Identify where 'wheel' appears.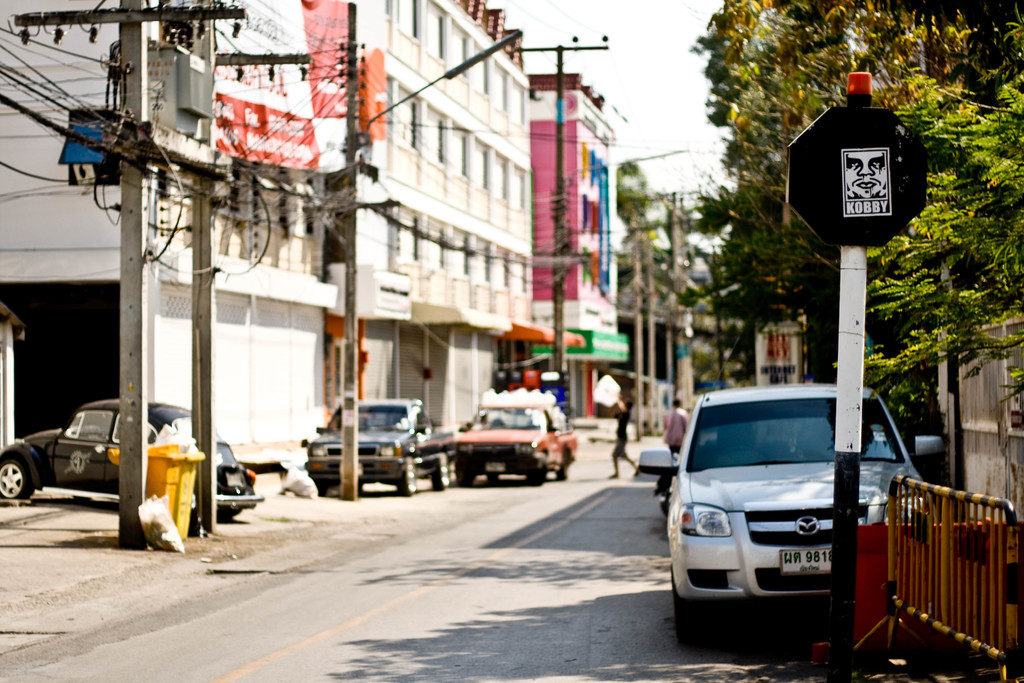
Appears at box(394, 458, 413, 493).
